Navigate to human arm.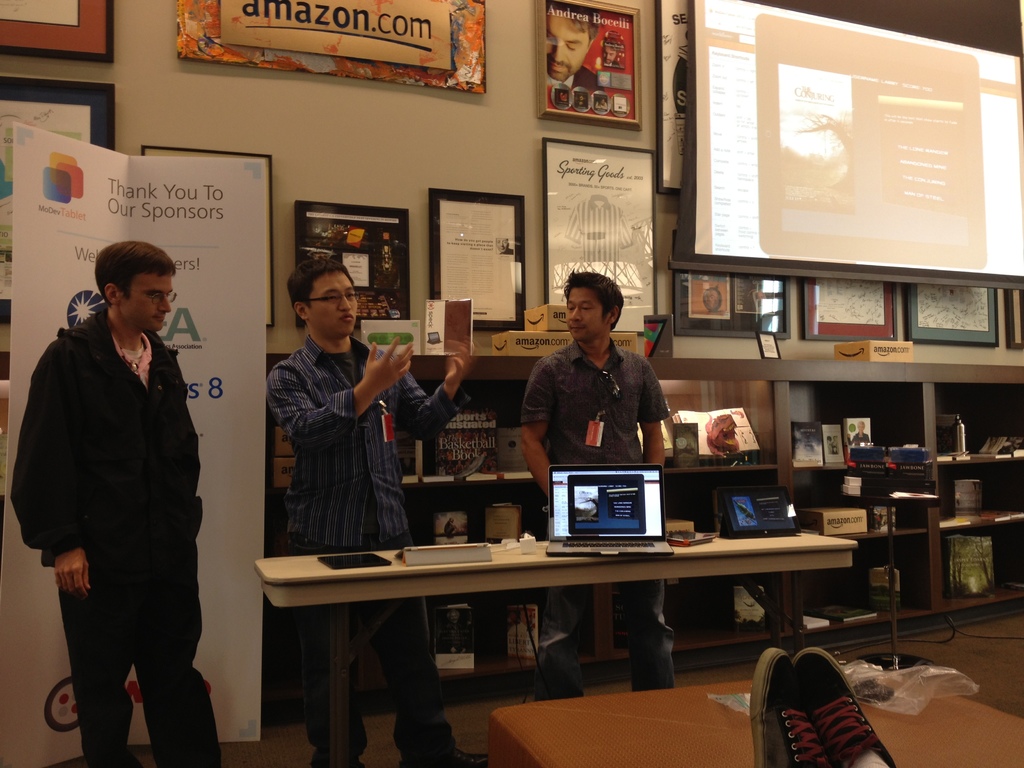
Navigation target: [536, 394, 563, 479].
